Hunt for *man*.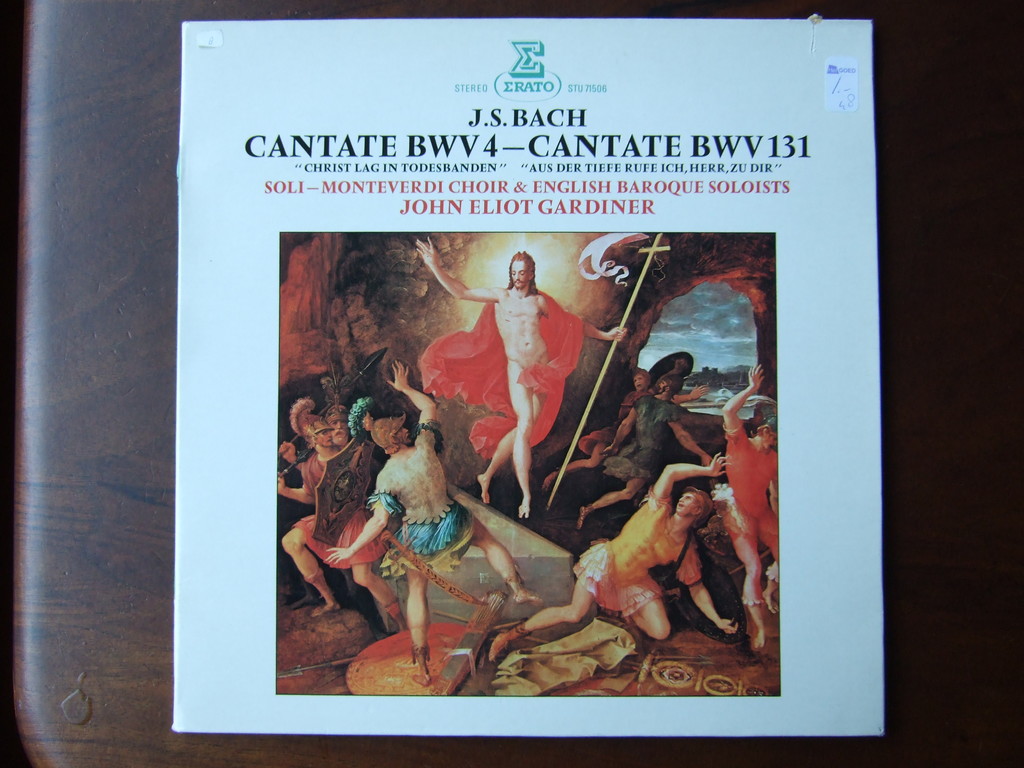
Hunted down at [276, 397, 411, 626].
